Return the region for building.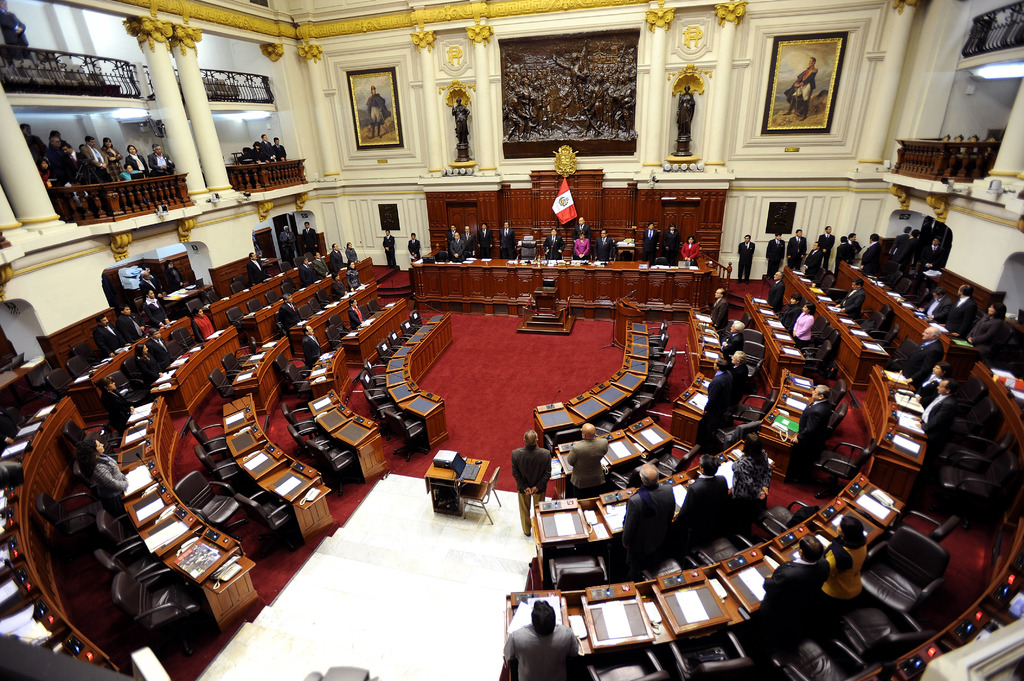
(0, 0, 1023, 680).
